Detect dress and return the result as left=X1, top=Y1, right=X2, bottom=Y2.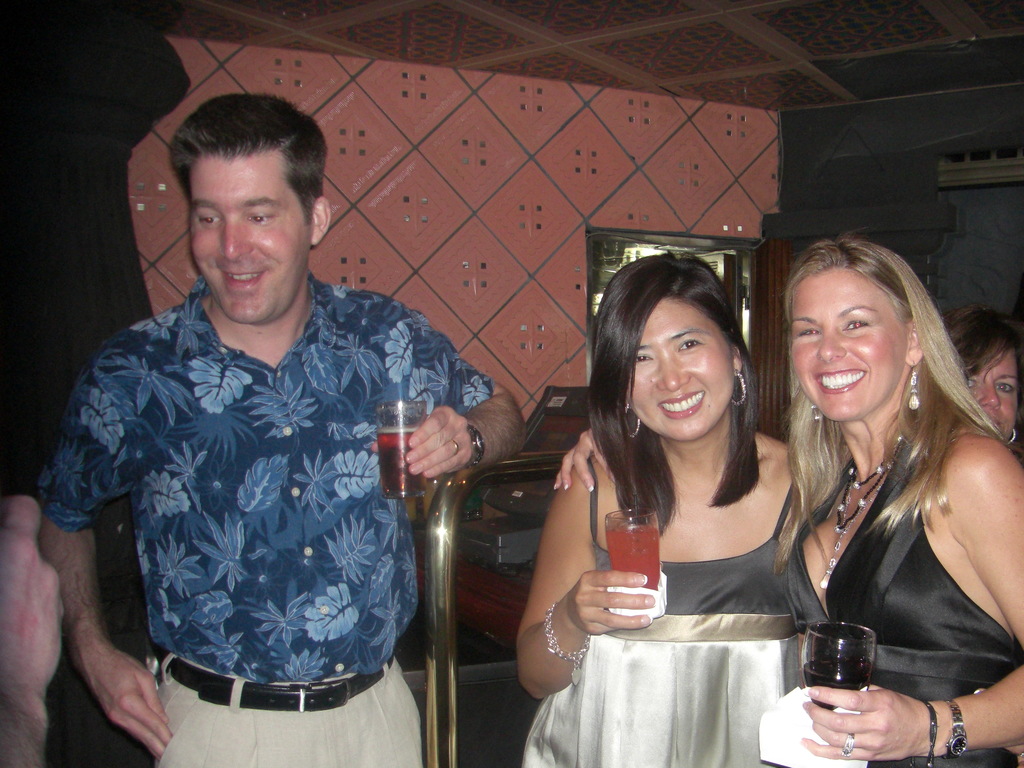
left=526, top=456, right=805, bottom=767.
